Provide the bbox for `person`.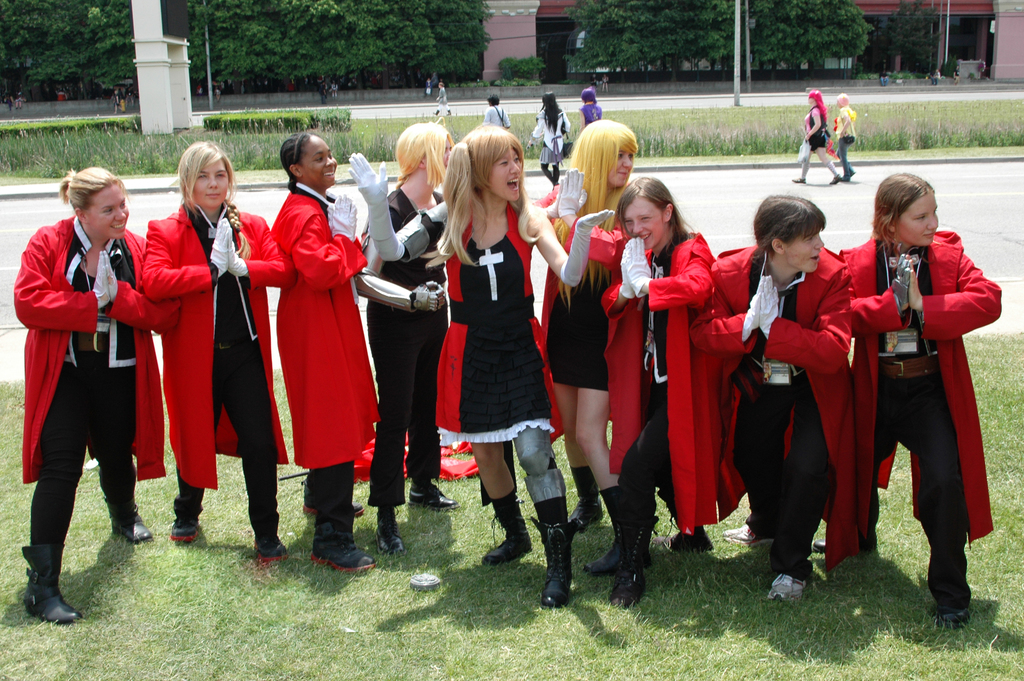
region(929, 66, 942, 86).
